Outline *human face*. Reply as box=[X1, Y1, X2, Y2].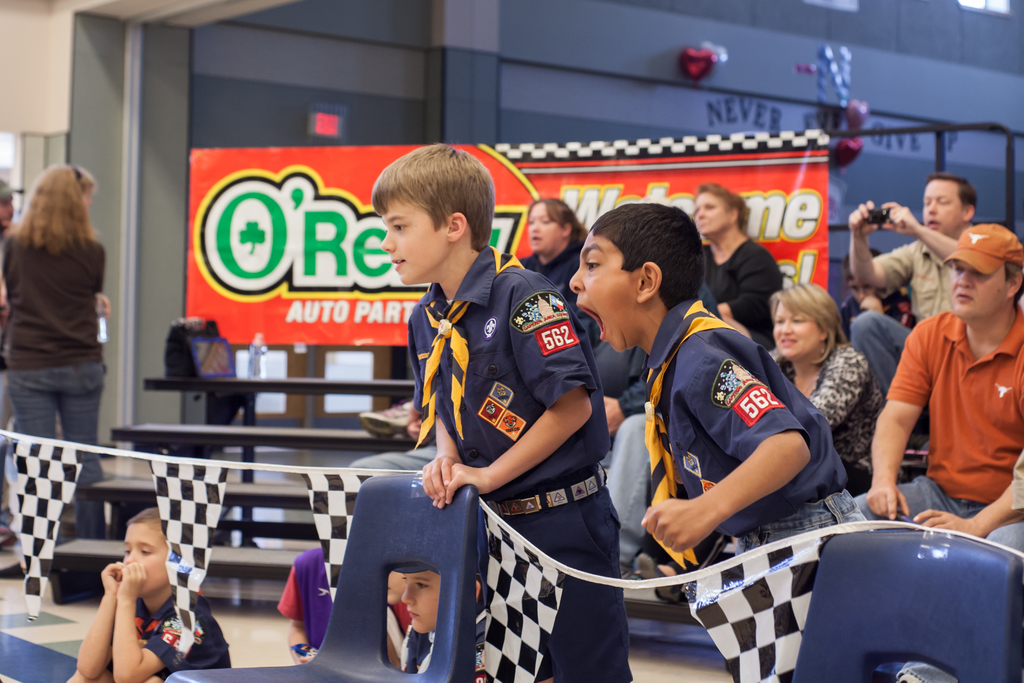
box=[948, 262, 1003, 318].
